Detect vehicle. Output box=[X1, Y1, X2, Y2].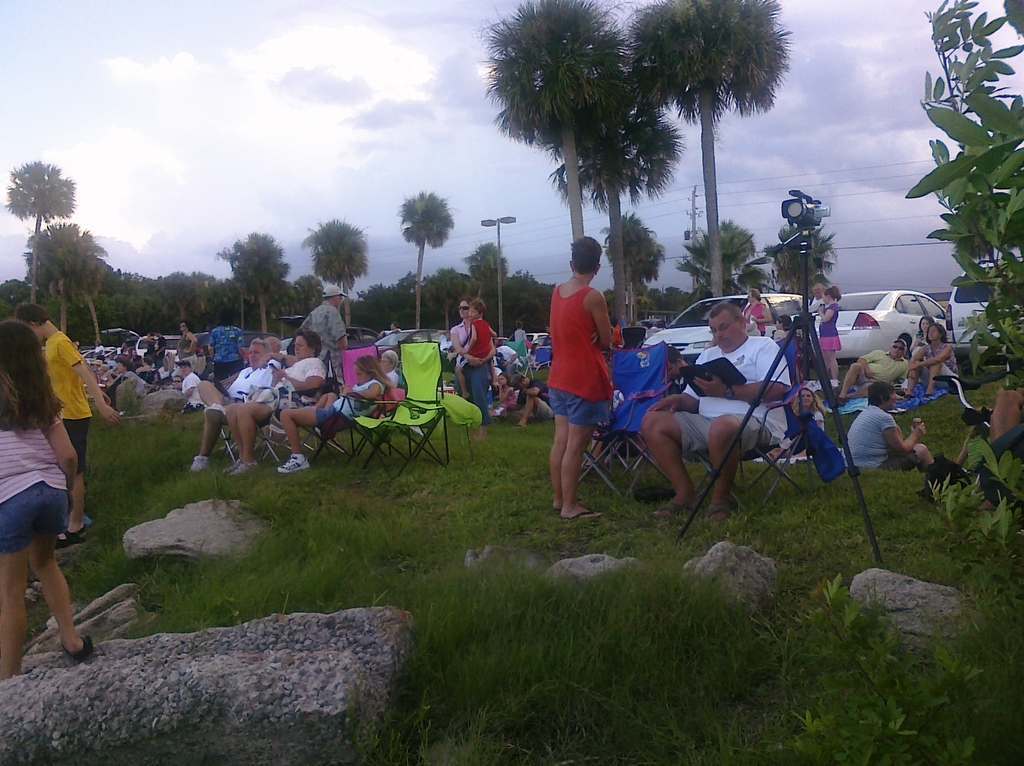
box=[801, 289, 946, 363].
